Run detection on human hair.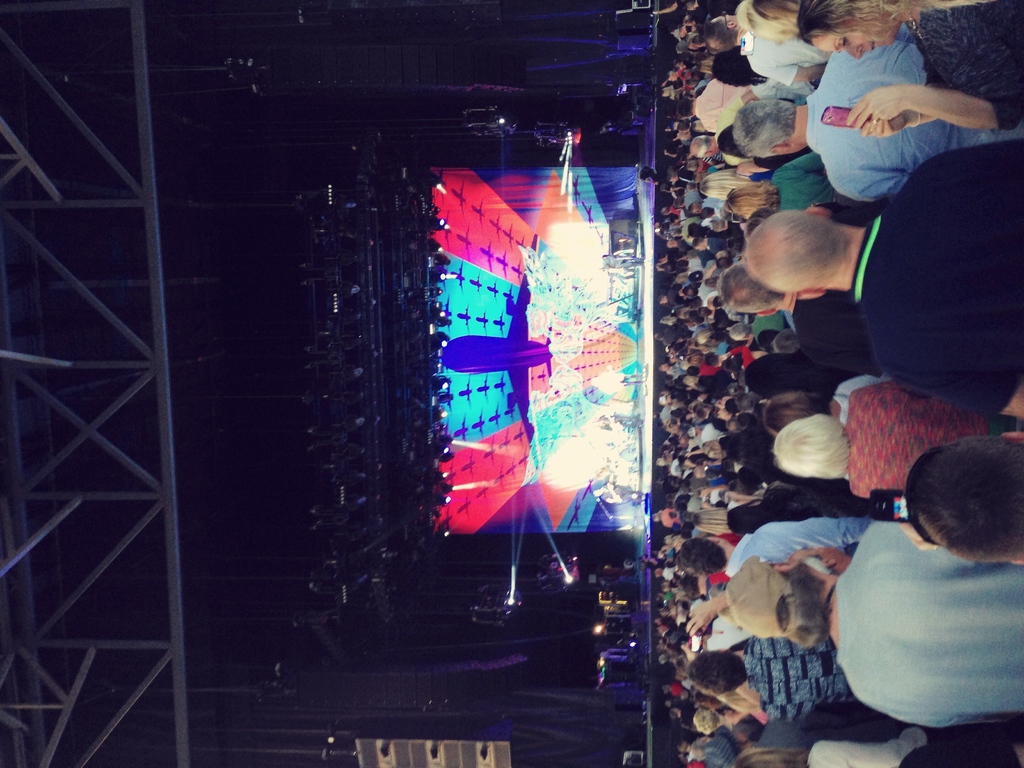
Result: bbox=(700, 166, 742, 198).
